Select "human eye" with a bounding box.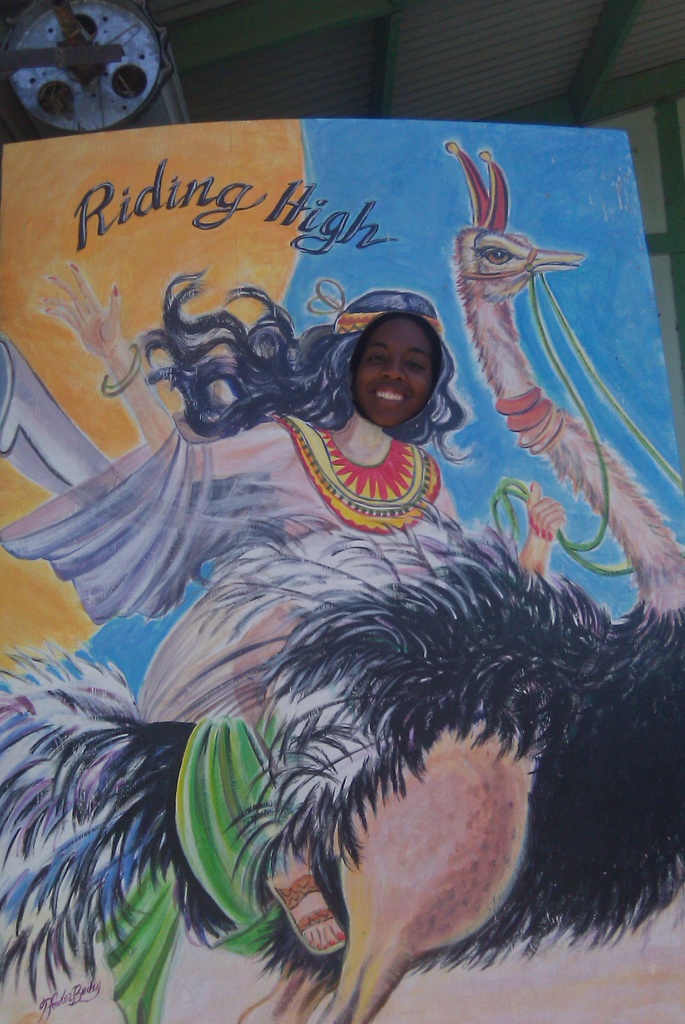
[366,355,384,365].
